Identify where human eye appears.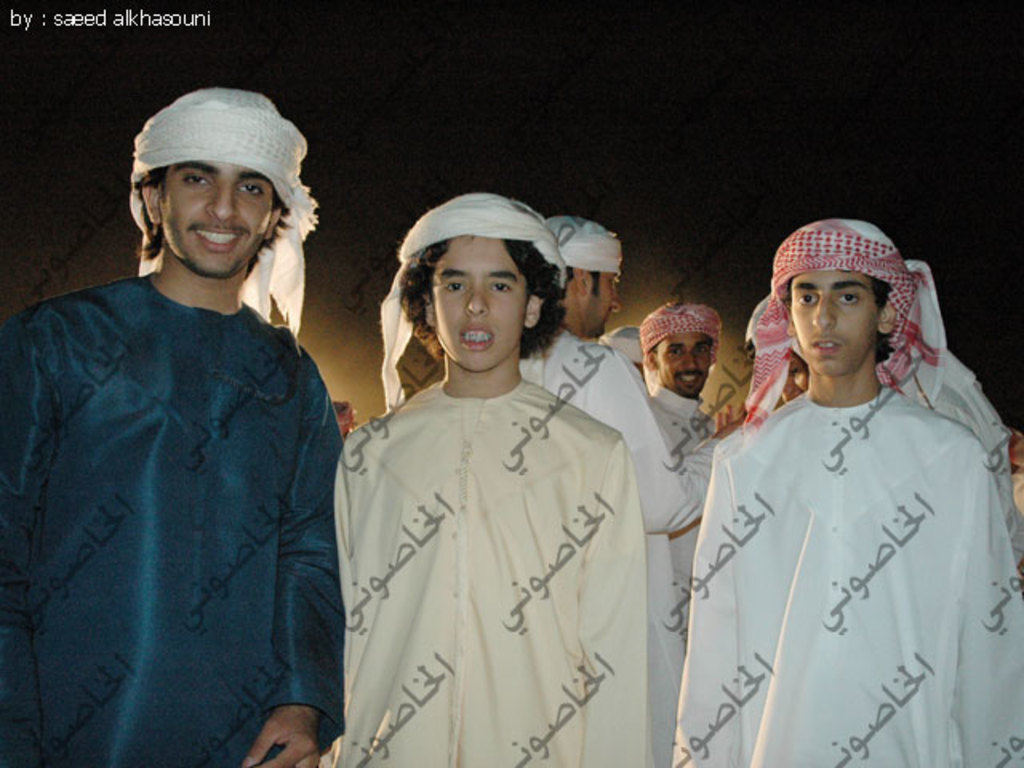
Appears at x1=181 y1=166 x2=214 y2=187.
